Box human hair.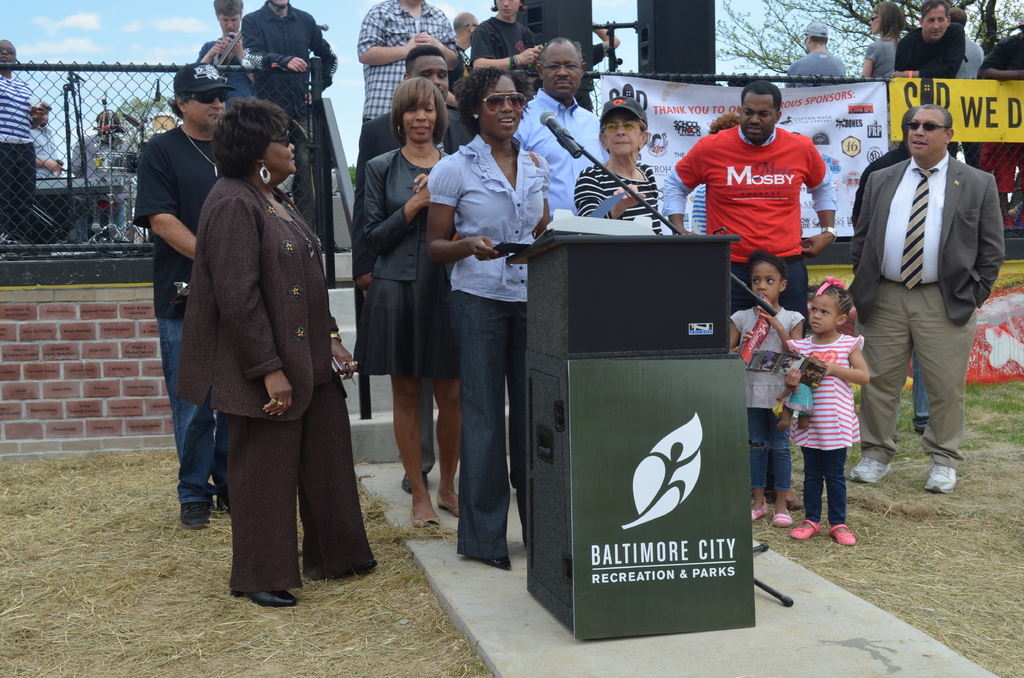
crop(872, 0, 906, 51).
